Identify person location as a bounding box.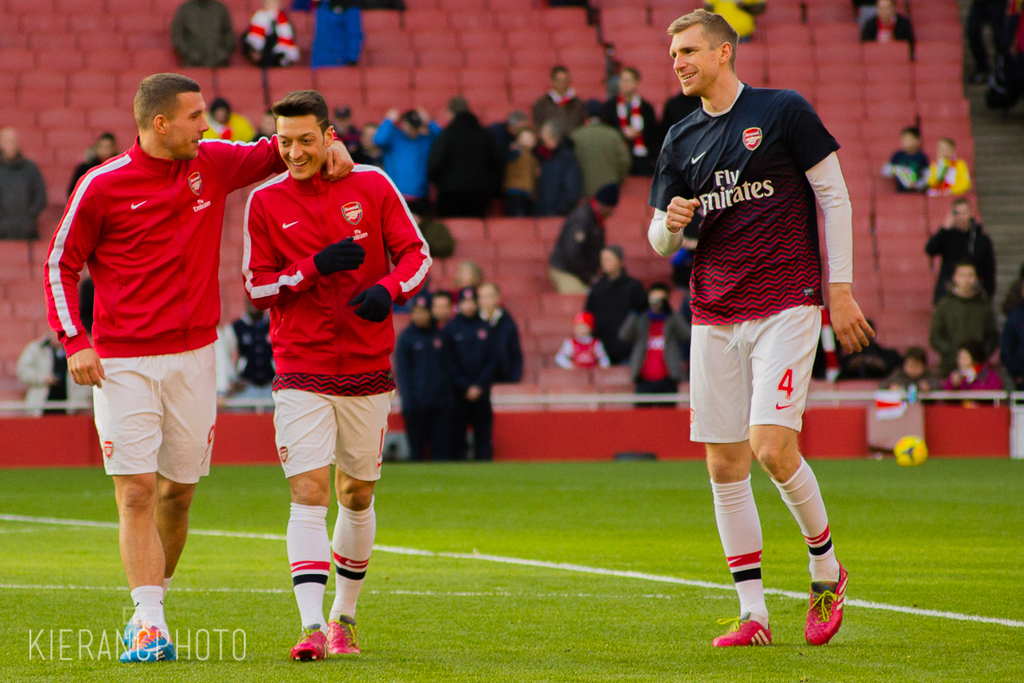
<region>45, 64, 356, 664</region>.
